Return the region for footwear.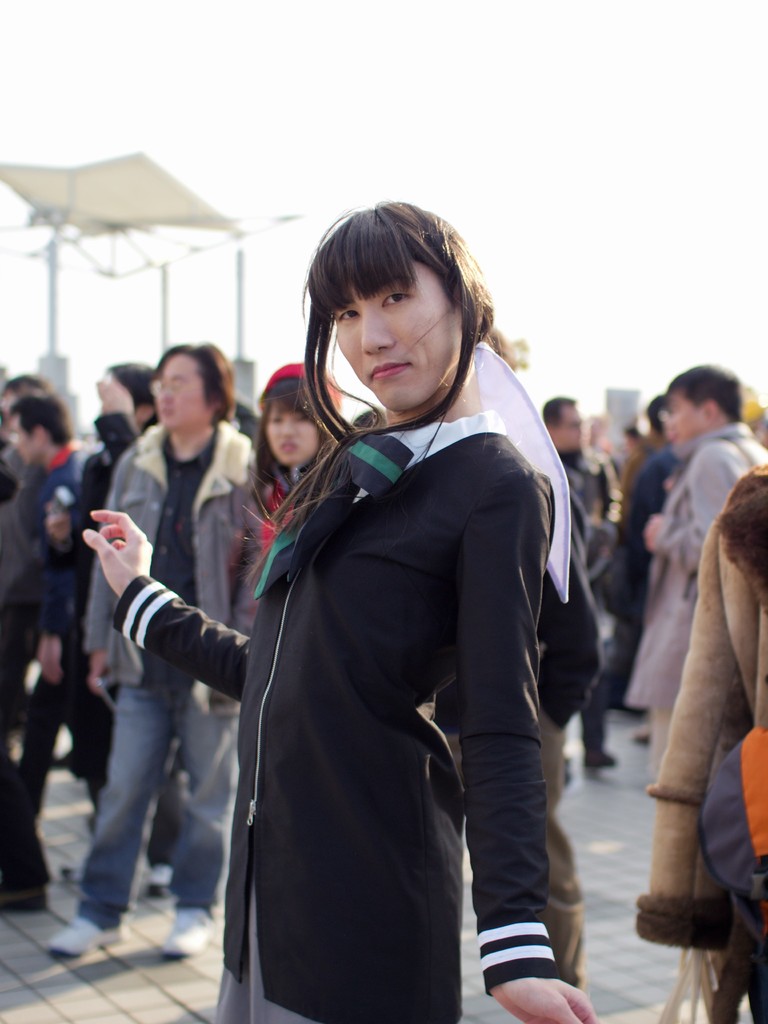
45/915/129/955.
